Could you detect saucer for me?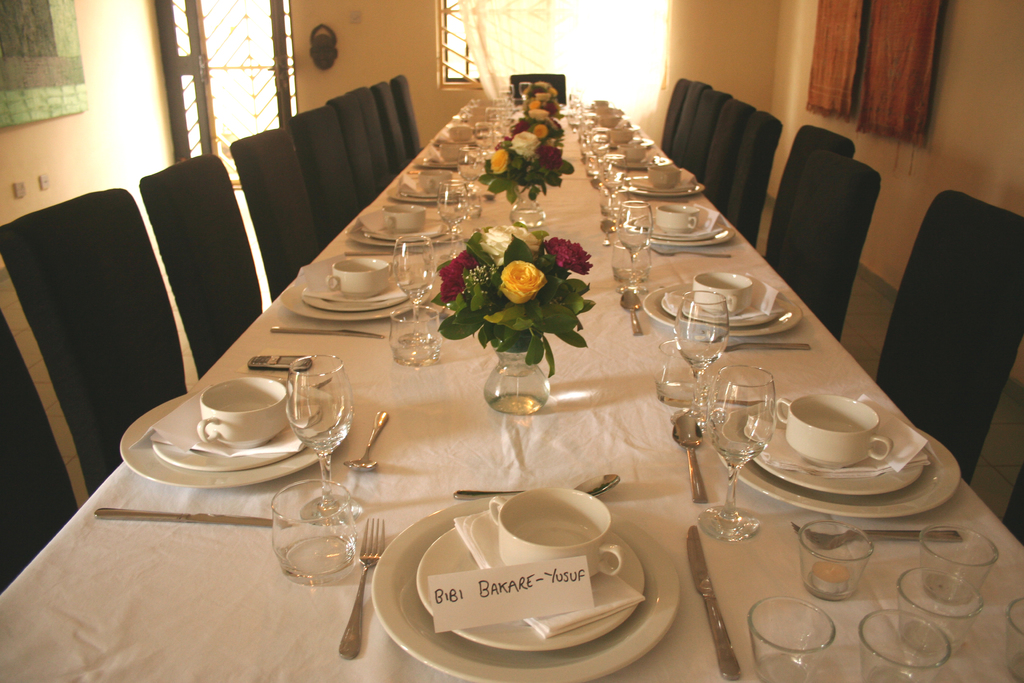
Detection result: detection(662, 288, 780, 324).
